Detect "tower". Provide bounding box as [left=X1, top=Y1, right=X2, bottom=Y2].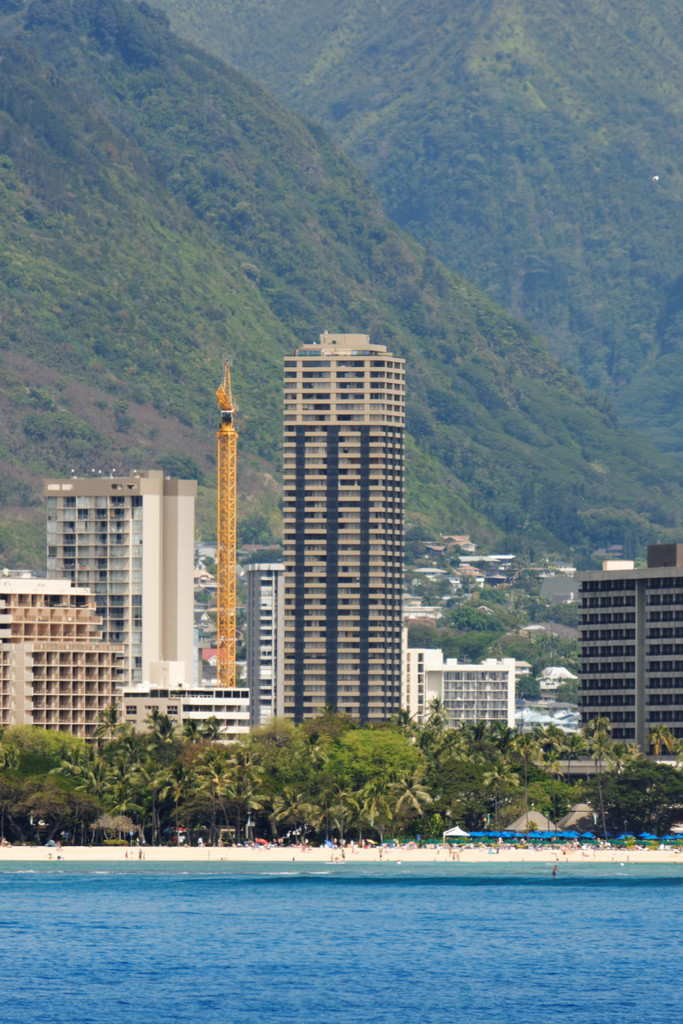
[left=0, top=579, right=106, bottom=736].
